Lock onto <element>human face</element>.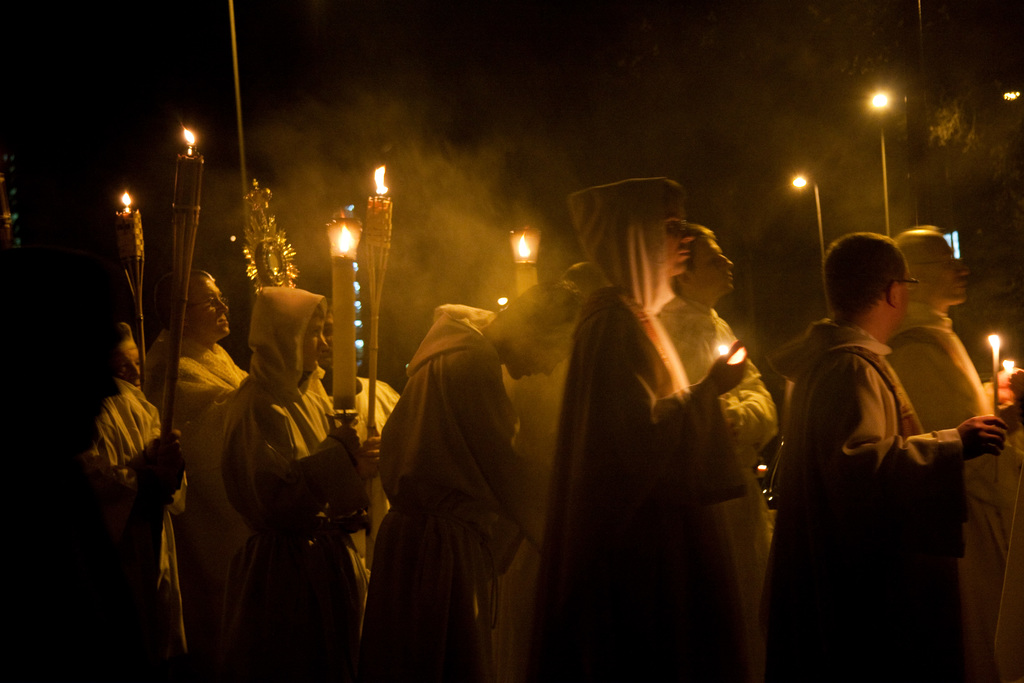
Locked: box=[185, 274, 232, 336].
